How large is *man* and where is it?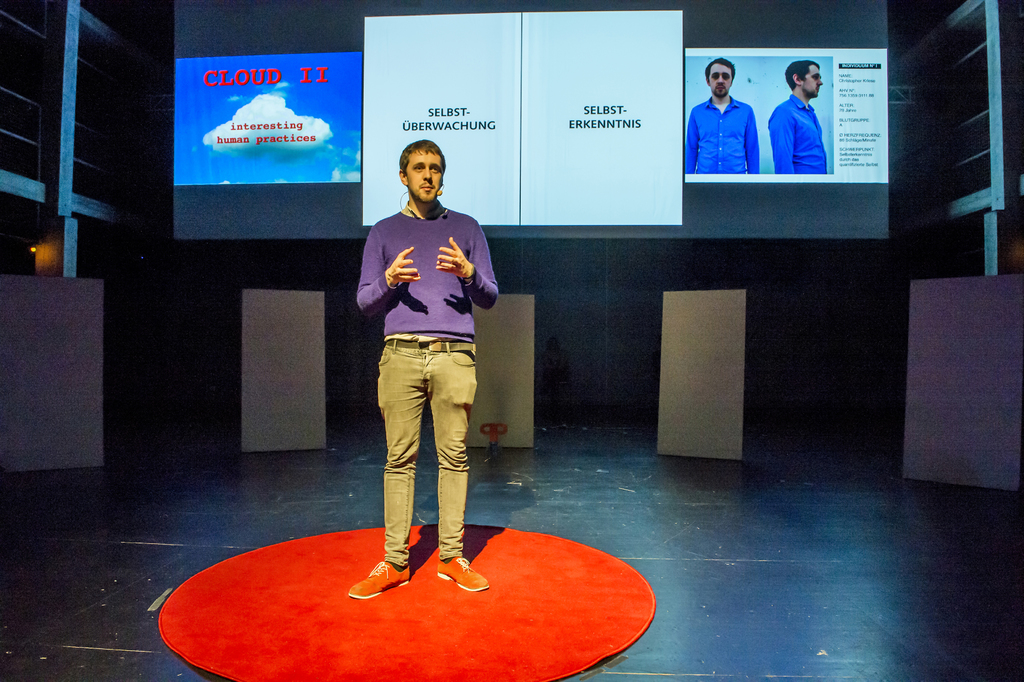
Bounding box: BBox(686, 62, 757, 173).
